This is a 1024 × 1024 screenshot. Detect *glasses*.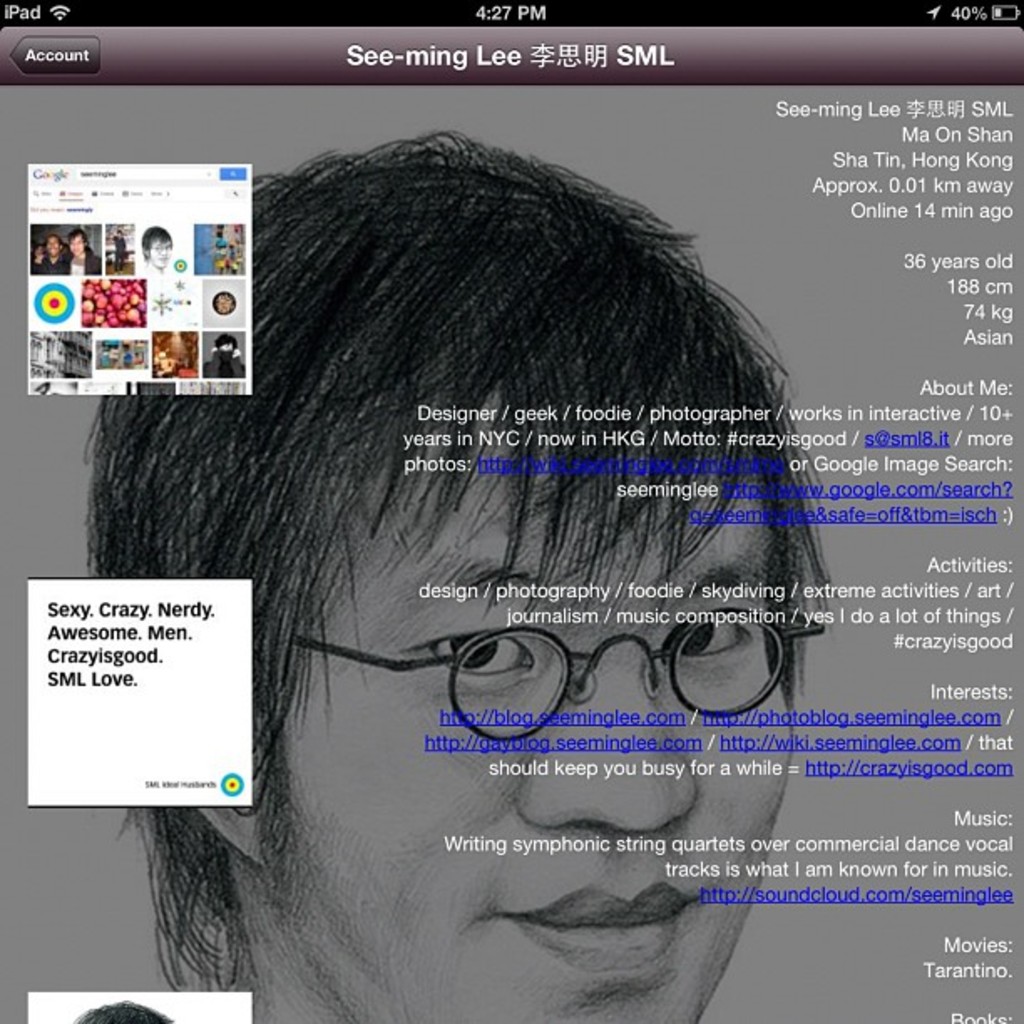
<region>278, 607, 827, 755</region>.
